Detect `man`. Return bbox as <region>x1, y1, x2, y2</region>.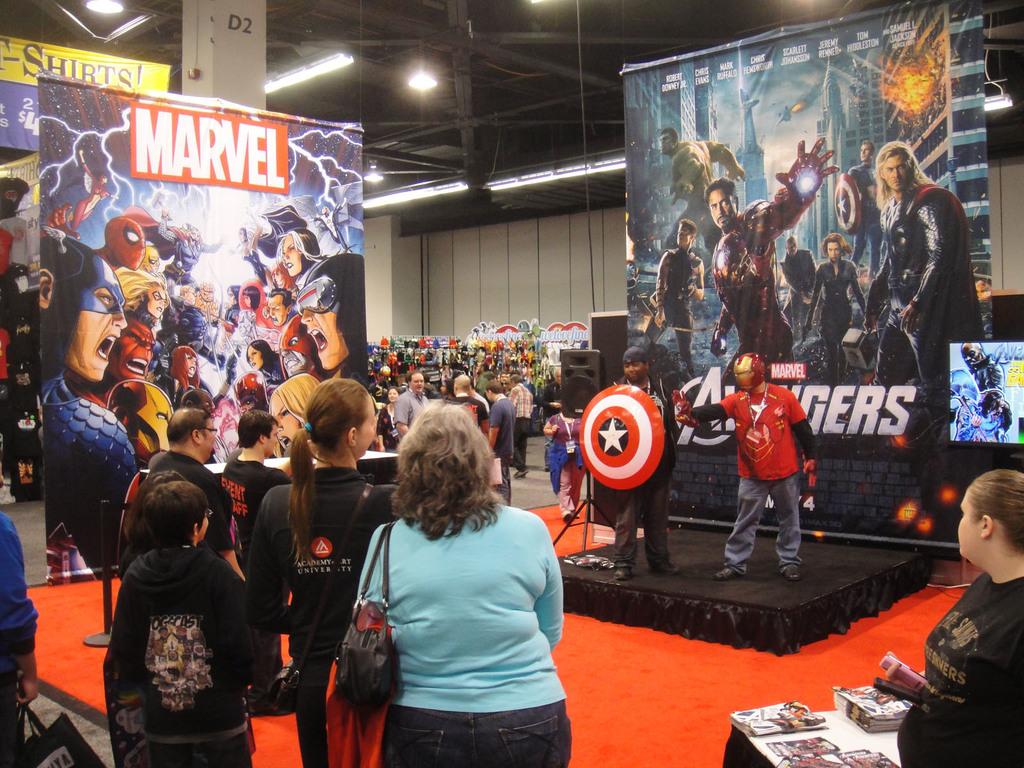
<region>657, 127, 744, 246</region>.
